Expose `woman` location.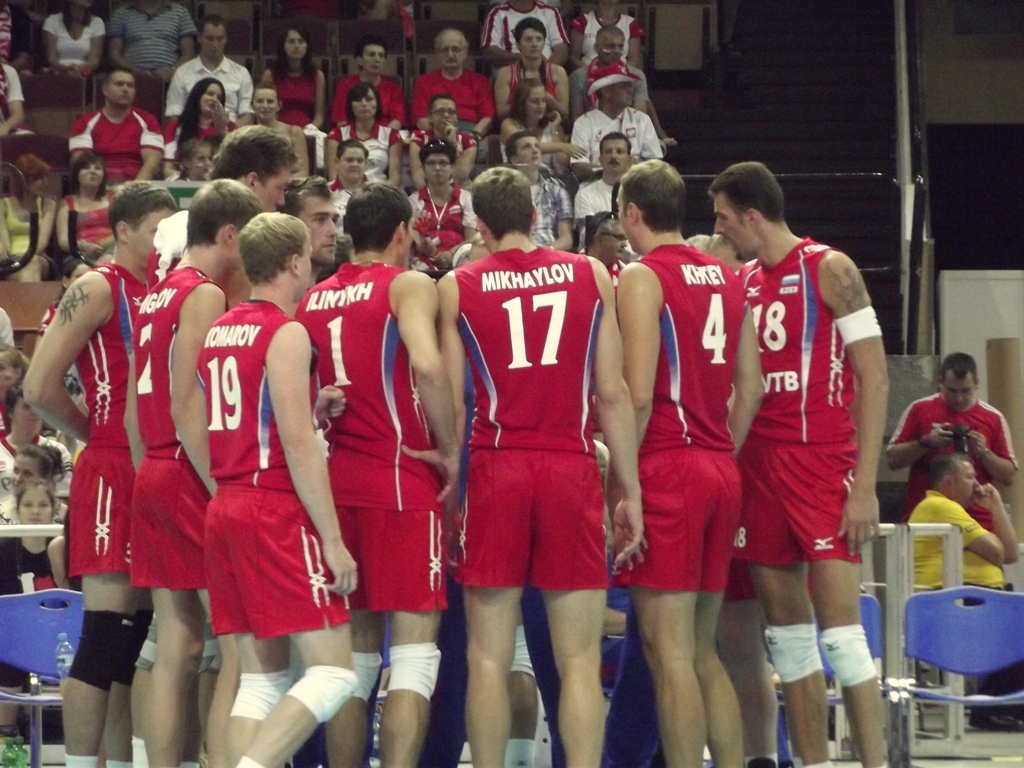
Exposed at box(0, 387, 72, 501).
